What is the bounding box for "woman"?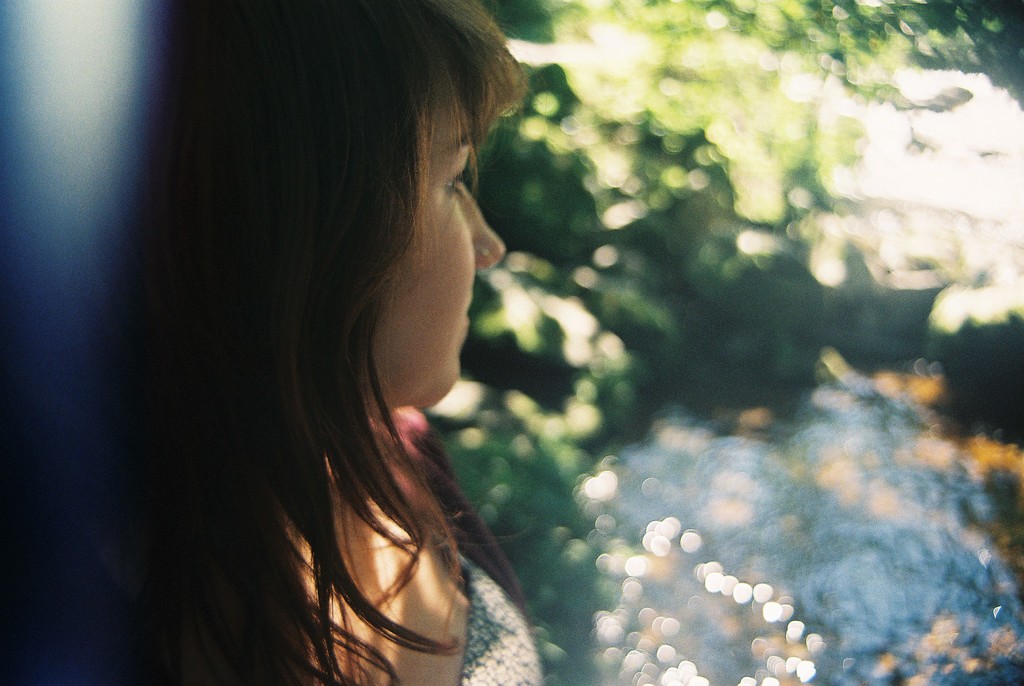
BBox(100, 0, 627, 685).
